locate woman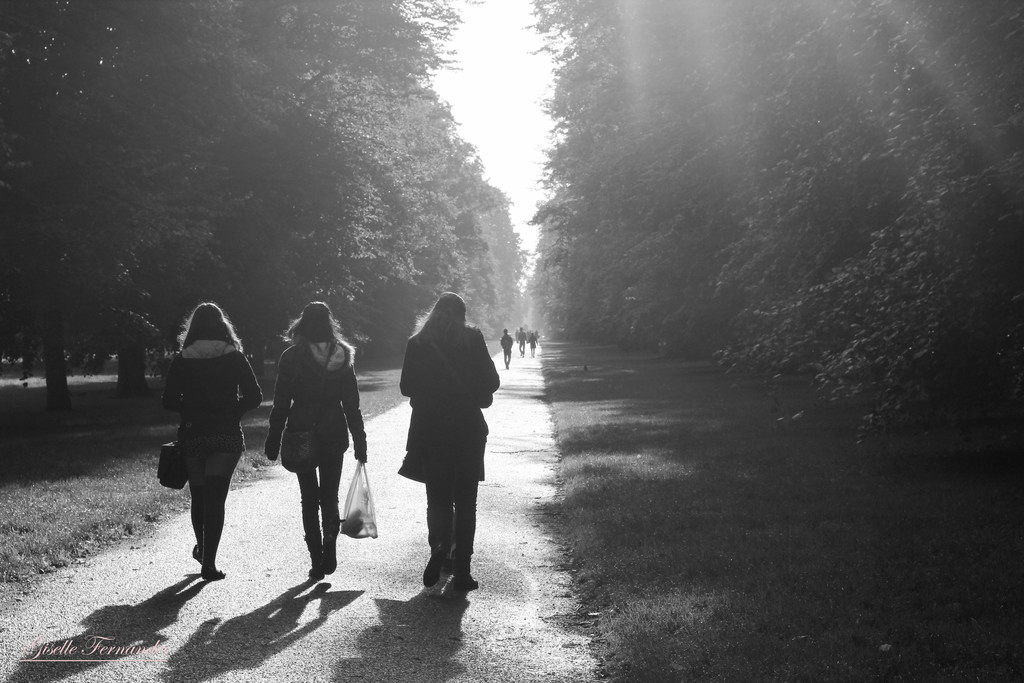
[397, 292, 499, 589]
